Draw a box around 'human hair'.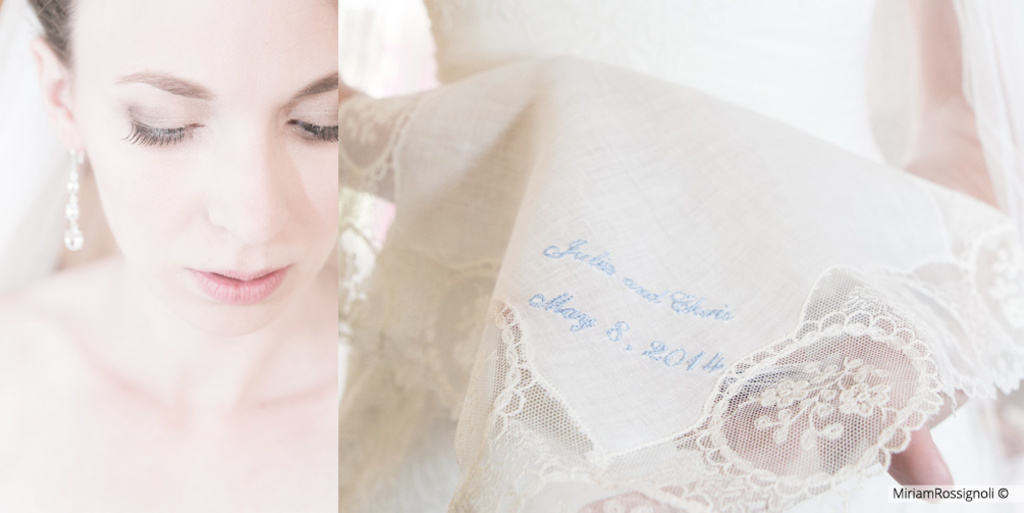
x1=20 y1=0 x2=88 y2=65.
